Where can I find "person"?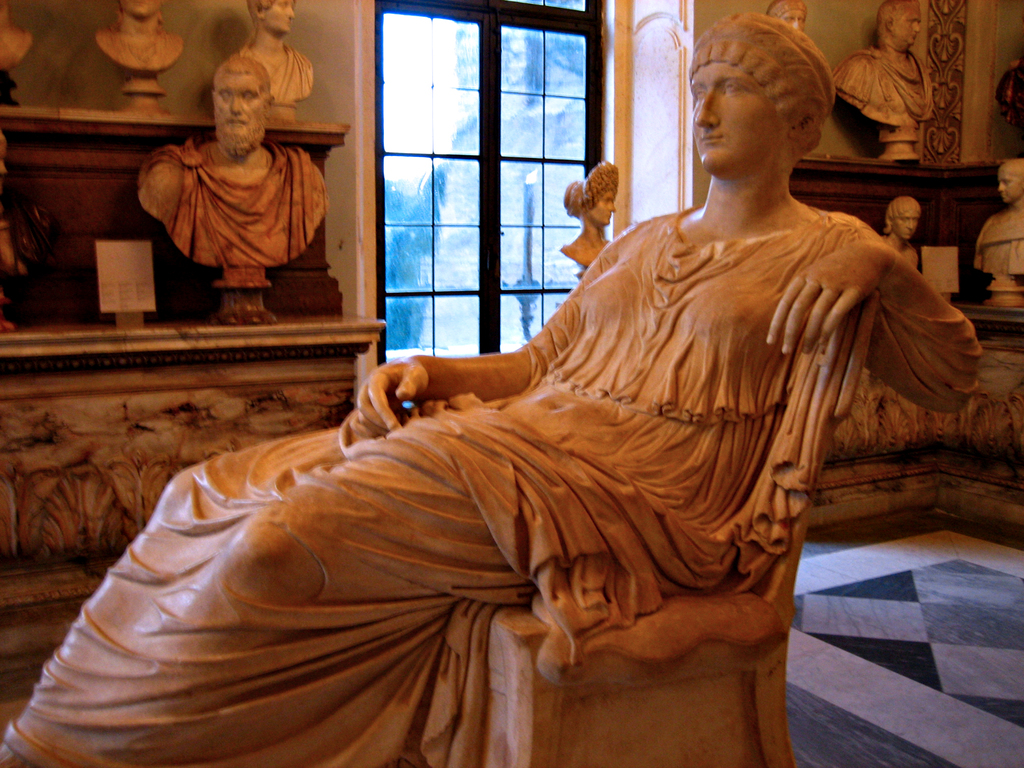
You can find it at rect(230, 0, 312, 103).
